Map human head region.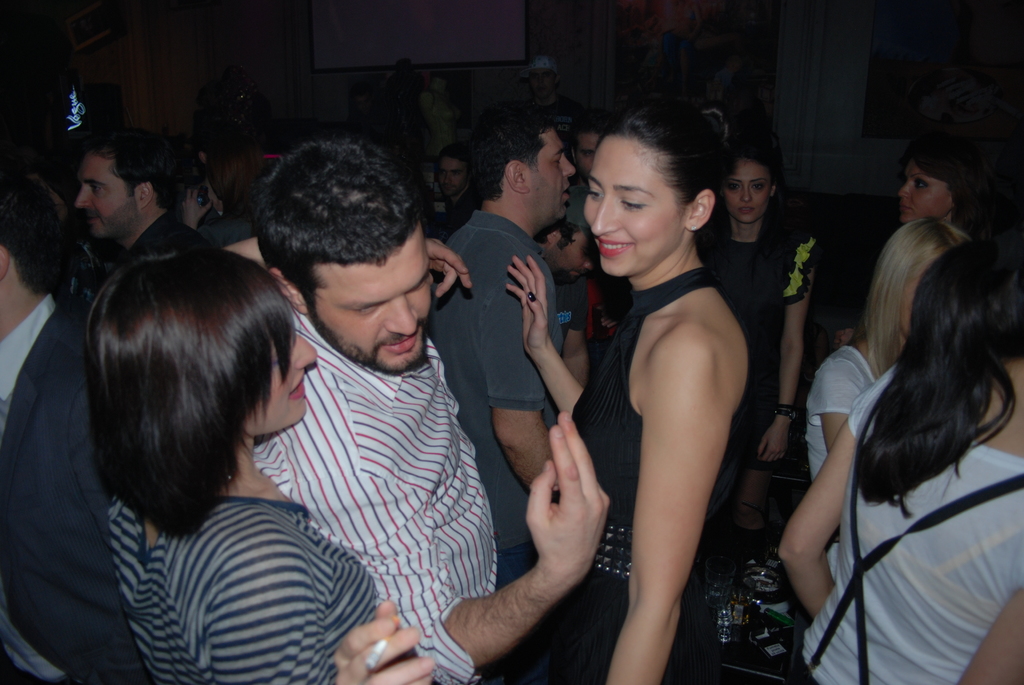
Mapped to left=563, top=116, right=623, bottom=185.
